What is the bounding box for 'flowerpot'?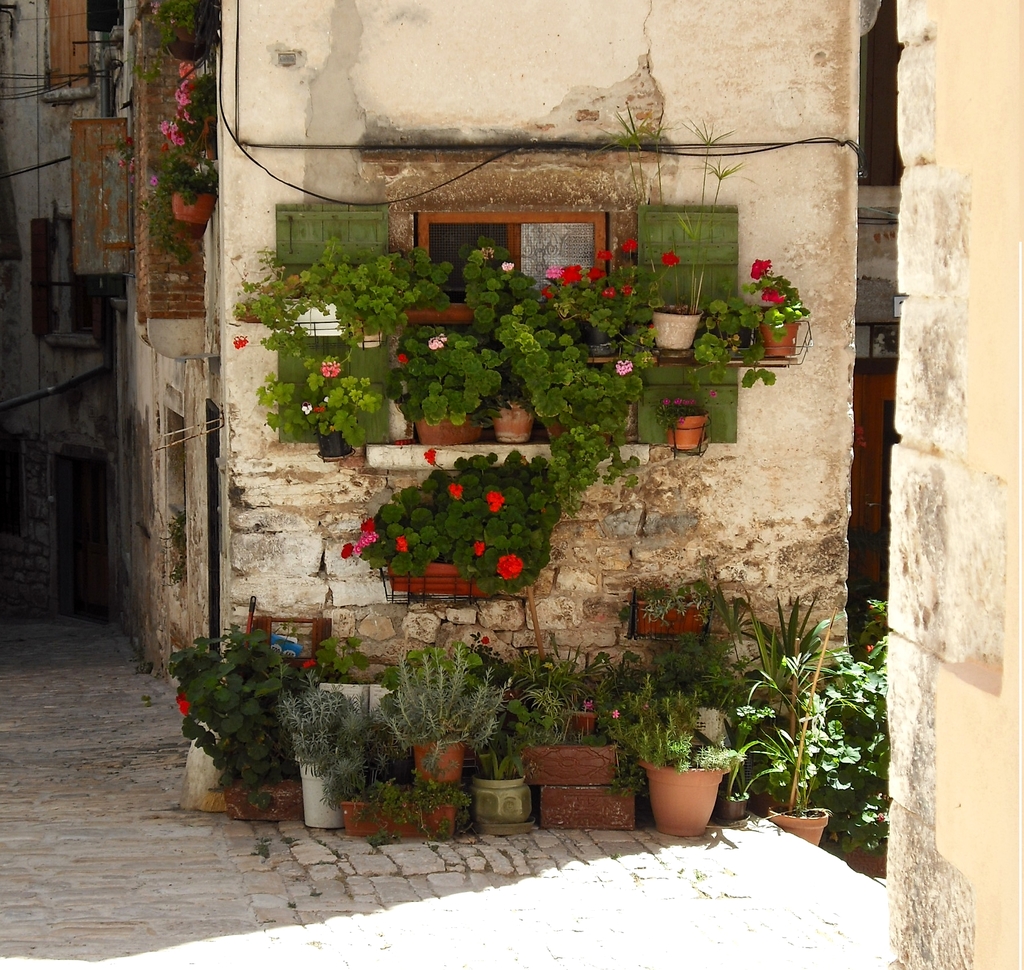
x1=770, y1=796, x2=830, y2=856.
